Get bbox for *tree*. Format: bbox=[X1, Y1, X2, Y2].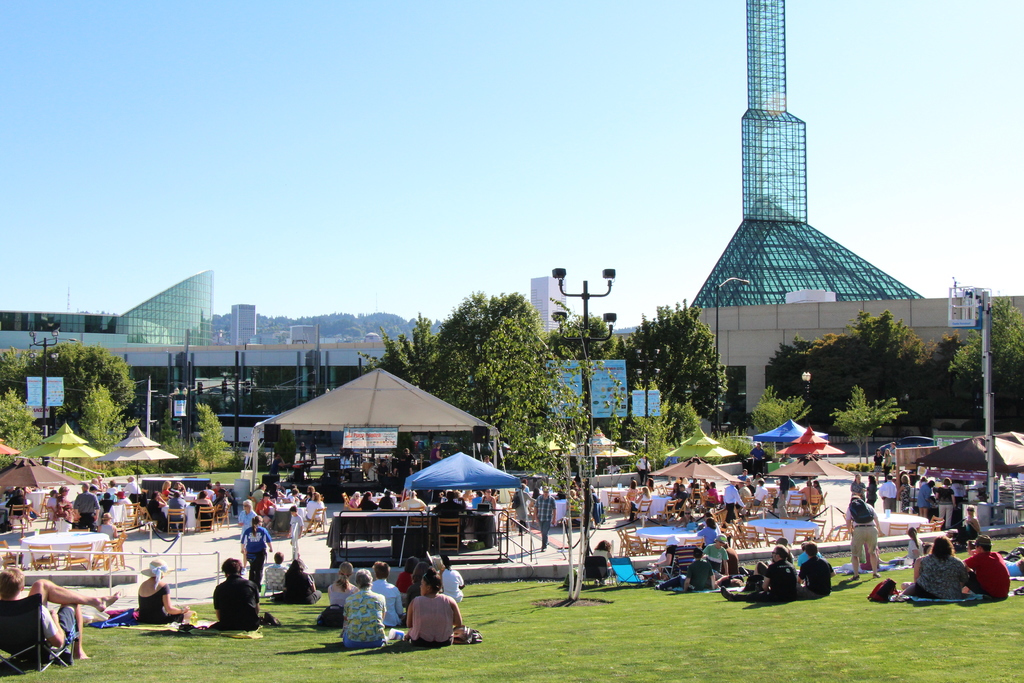
bbox=[832, 385, 906, 470].
